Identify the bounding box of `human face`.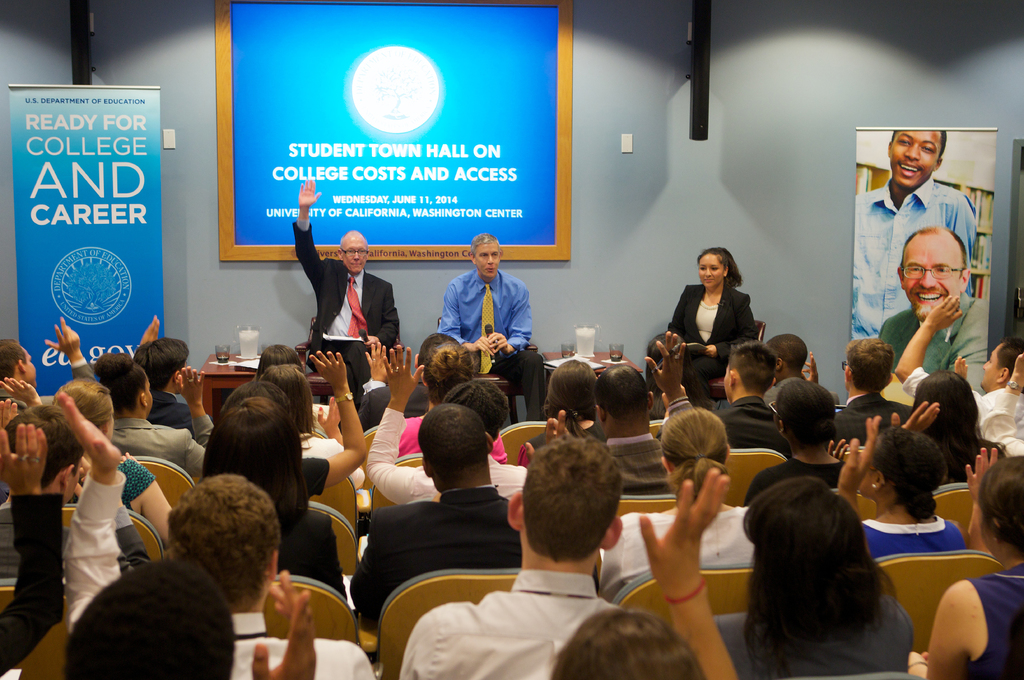
x1=477, y1=239, x2=497, y2=277.
